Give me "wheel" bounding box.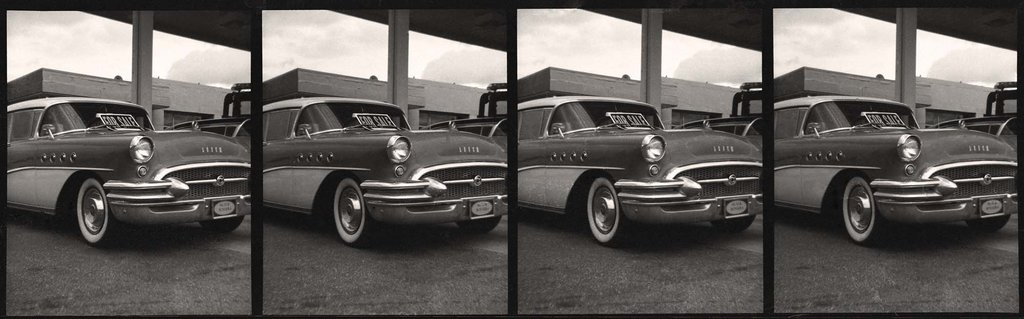
Rect(965, 212, 1006, 233).
